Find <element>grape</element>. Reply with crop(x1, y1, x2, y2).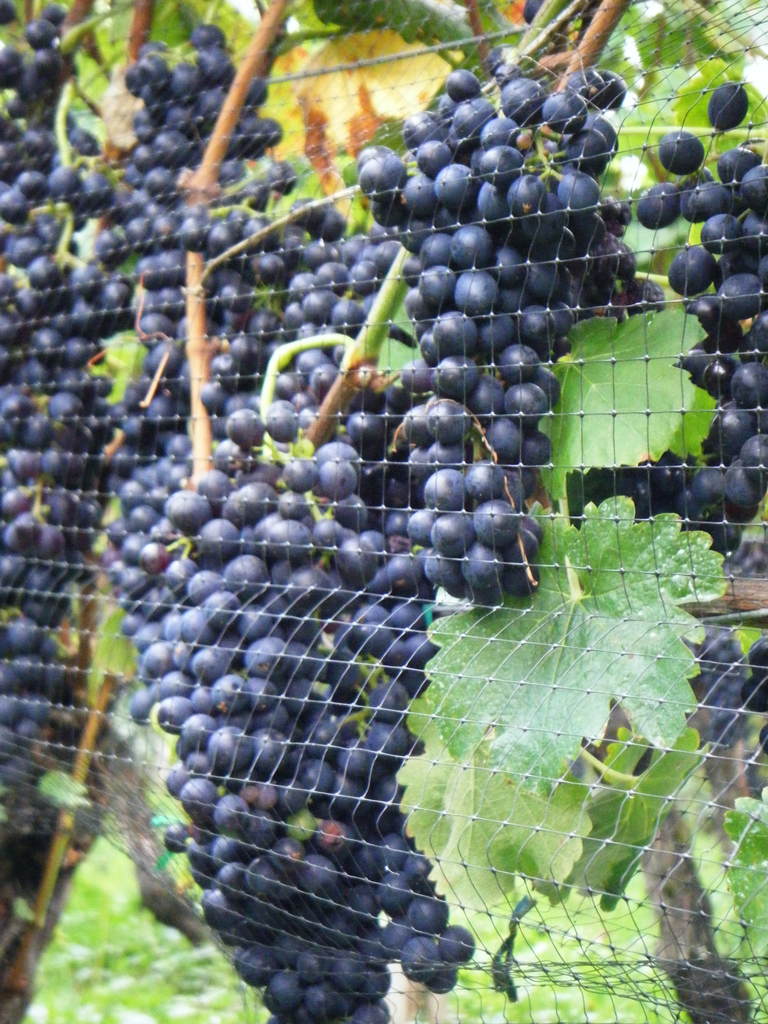
crop(744, 674, 767, 712).
